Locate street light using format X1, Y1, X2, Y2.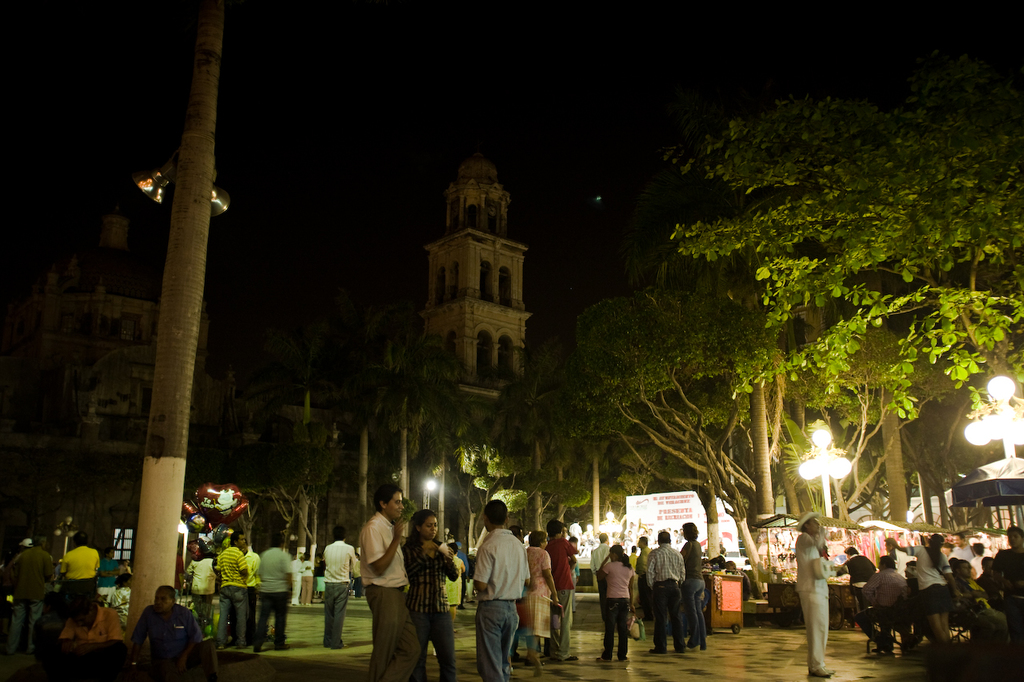
598, 514, 622, 547.
